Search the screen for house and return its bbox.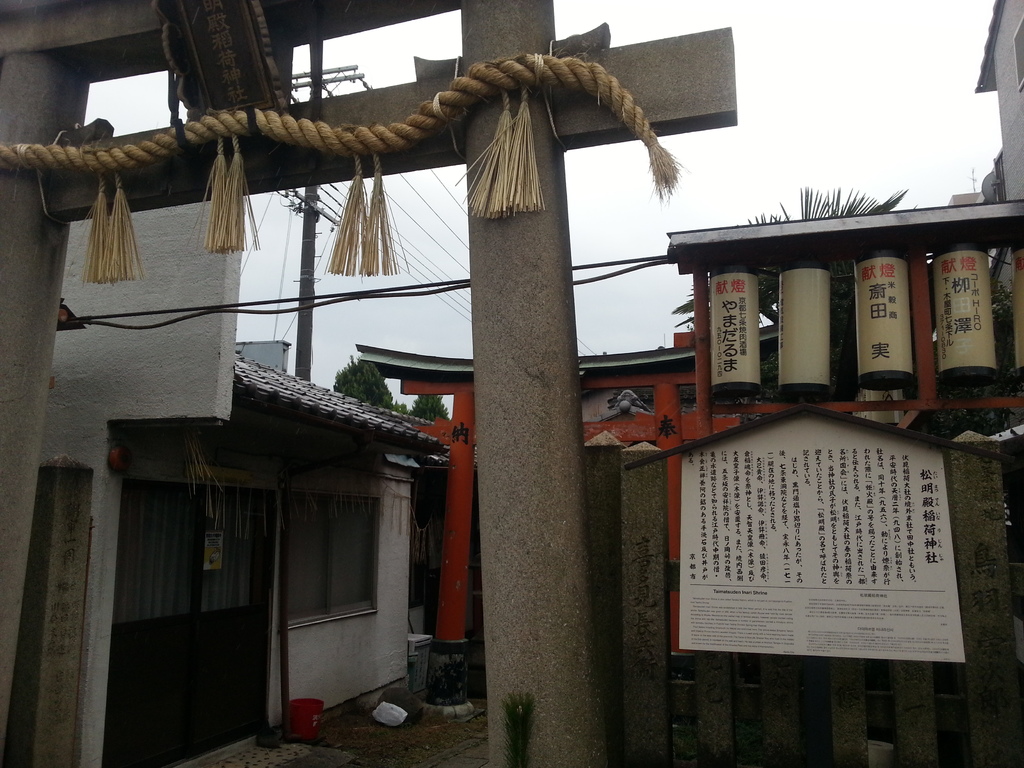
Found: [87, 297, 449, 760].
